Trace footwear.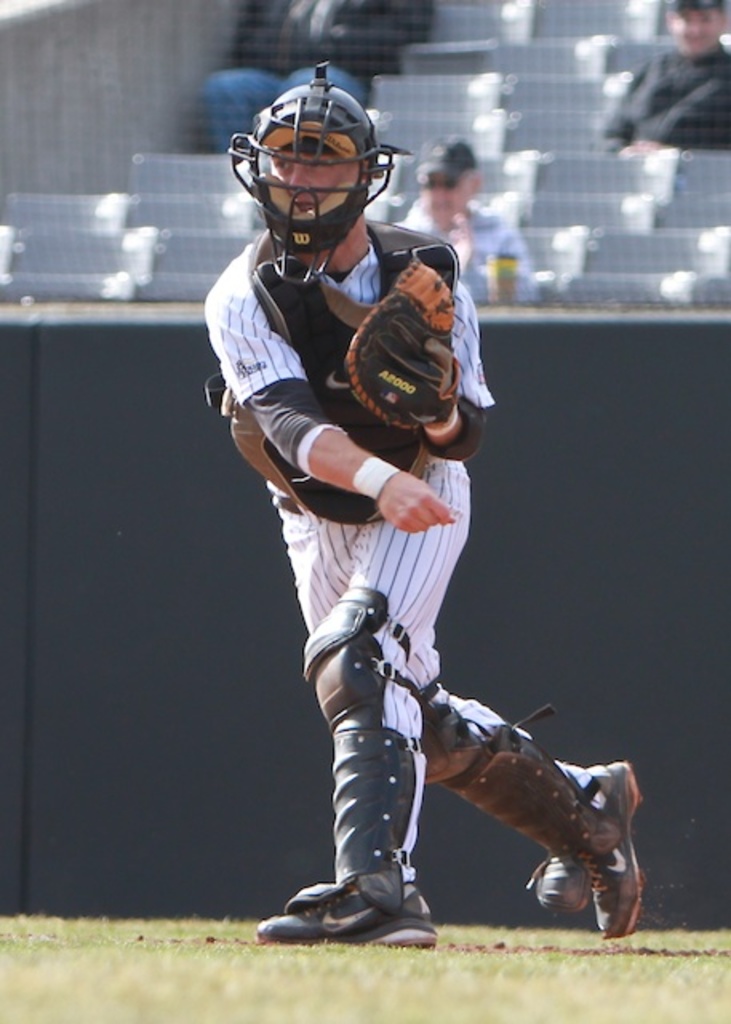
Traced to x1=280 y1=870 x2=446 y2=946.
